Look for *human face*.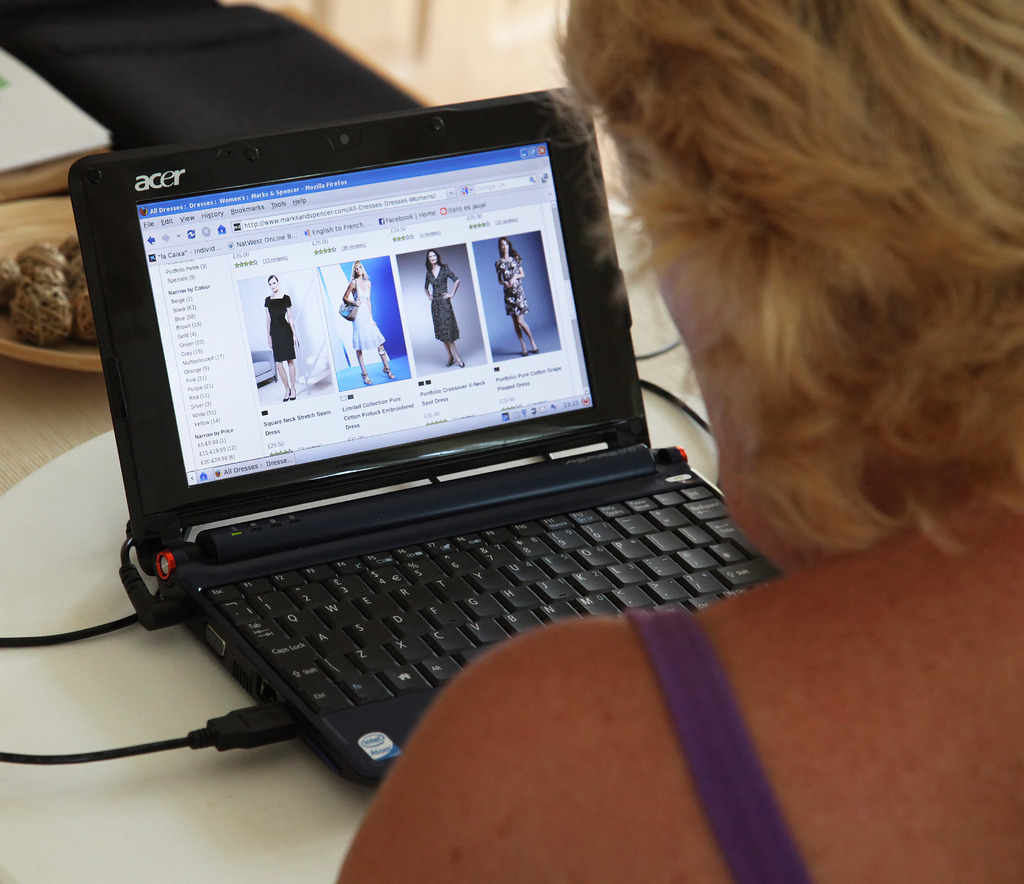
Found: l=427, t=252, r=435, b=264.
